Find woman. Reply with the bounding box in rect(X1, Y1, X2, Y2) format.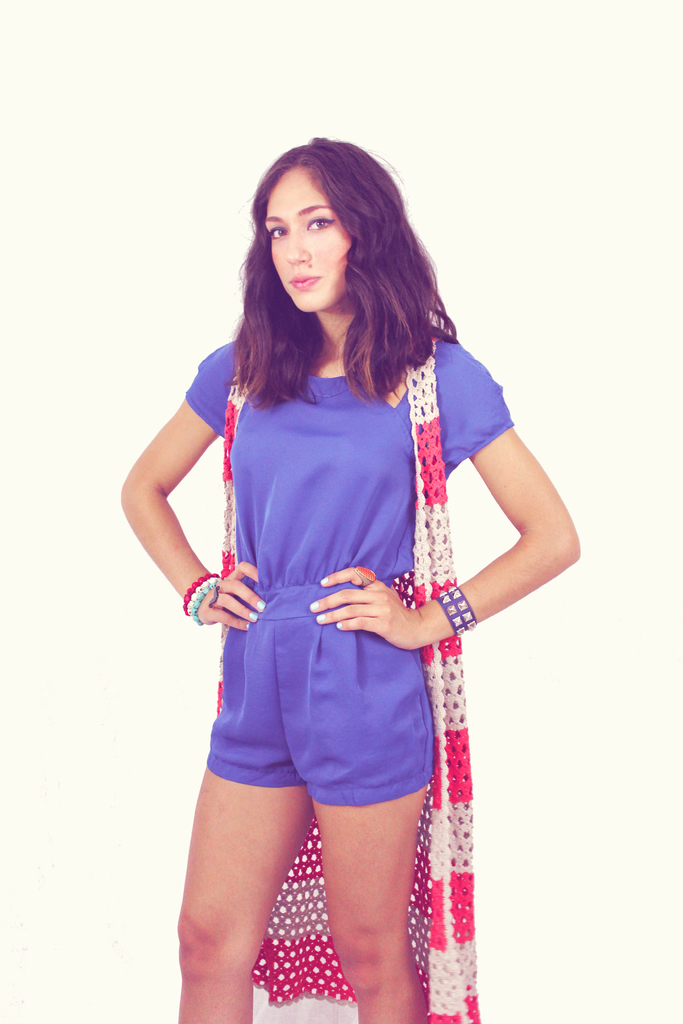
rect(101, 126, 588, 975).
